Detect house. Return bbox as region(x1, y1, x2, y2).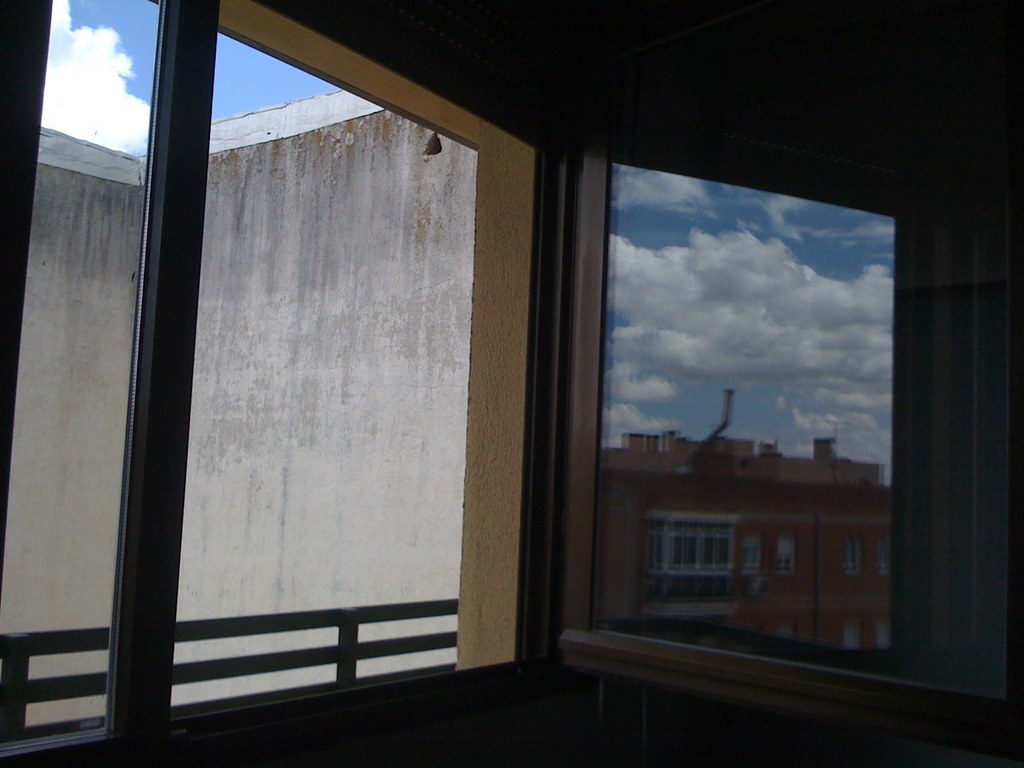
region(0, 0, 1023, 767).
